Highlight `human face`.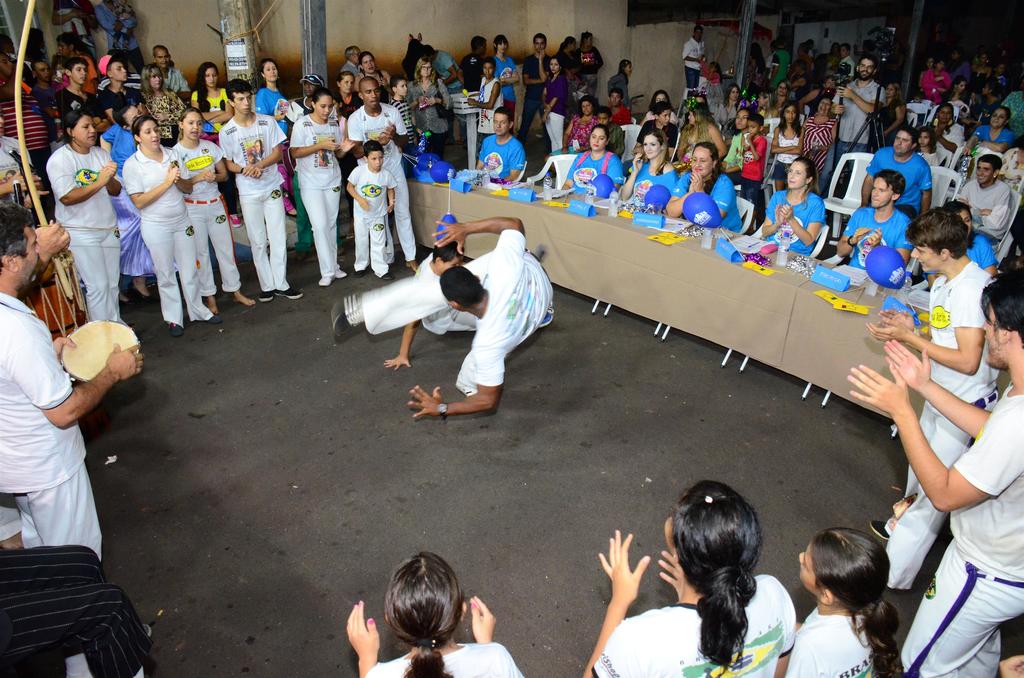
Highlighted region: bbox=[977, 163, 995, 183].
